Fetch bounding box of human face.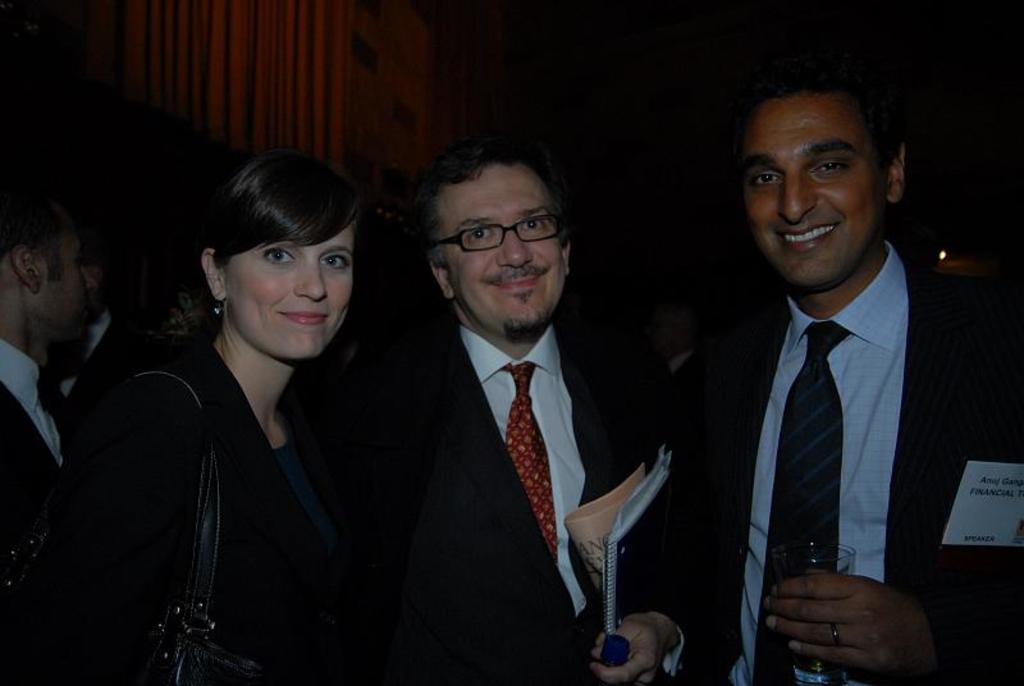
Bbox: (x1=439, y1=170, x2=570, y2=333).
